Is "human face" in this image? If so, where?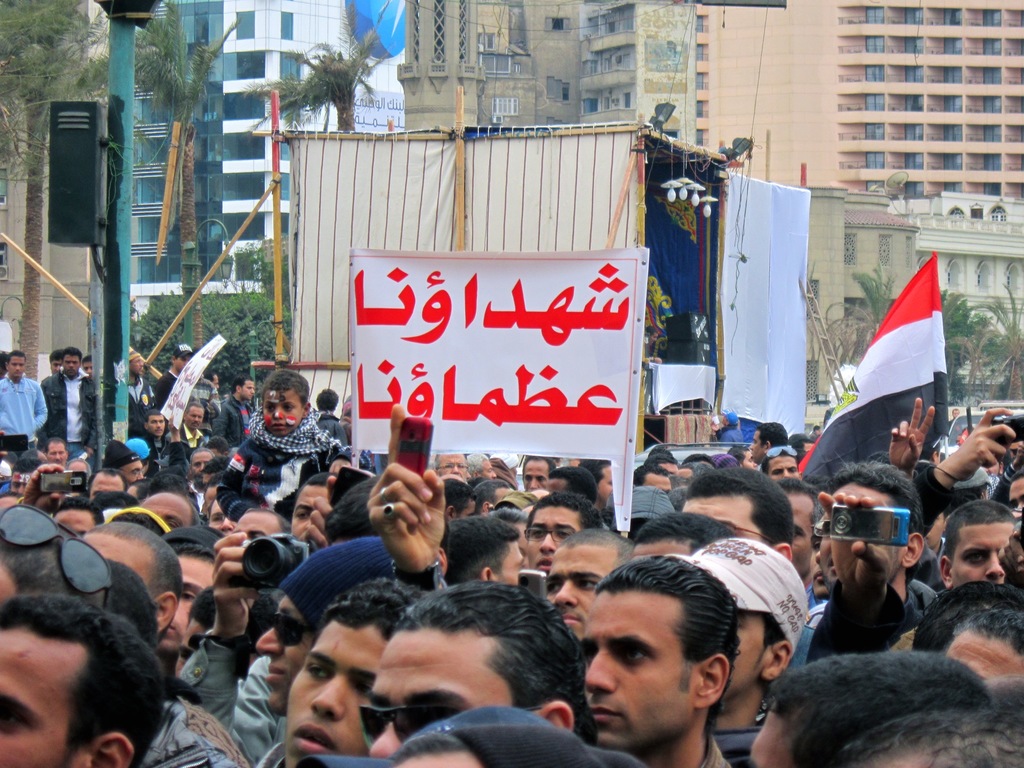
Yes, at left=122, top=461, right=142, bottom=483.
